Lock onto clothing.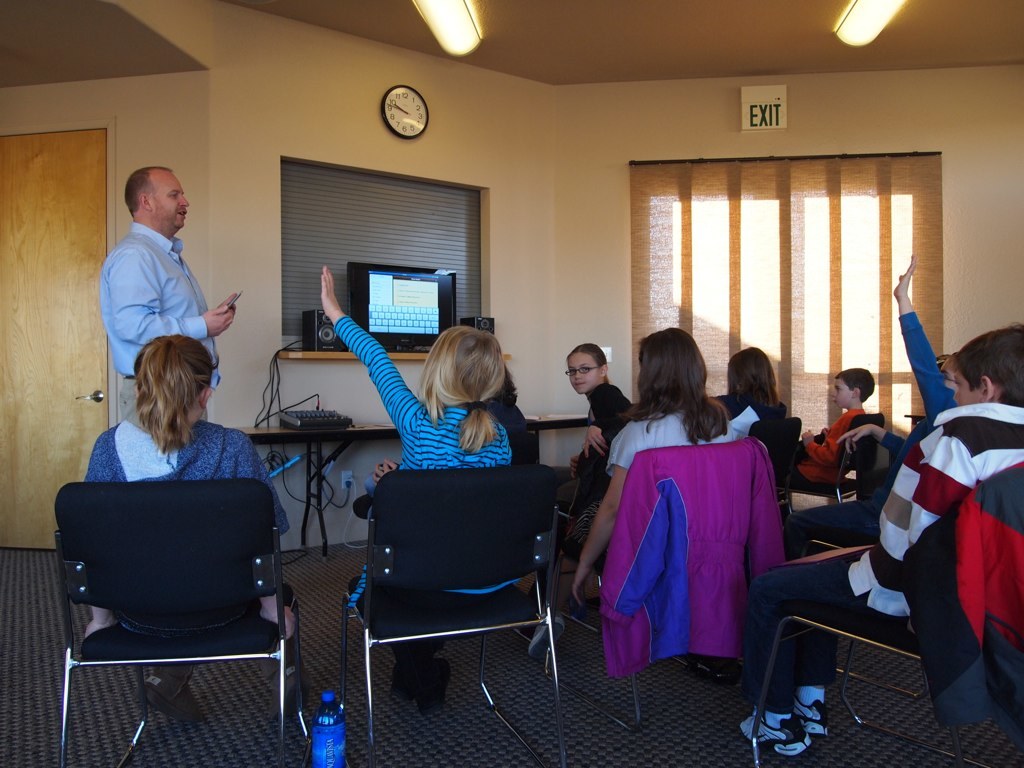
Locked: 800, 410, 868, 484.
